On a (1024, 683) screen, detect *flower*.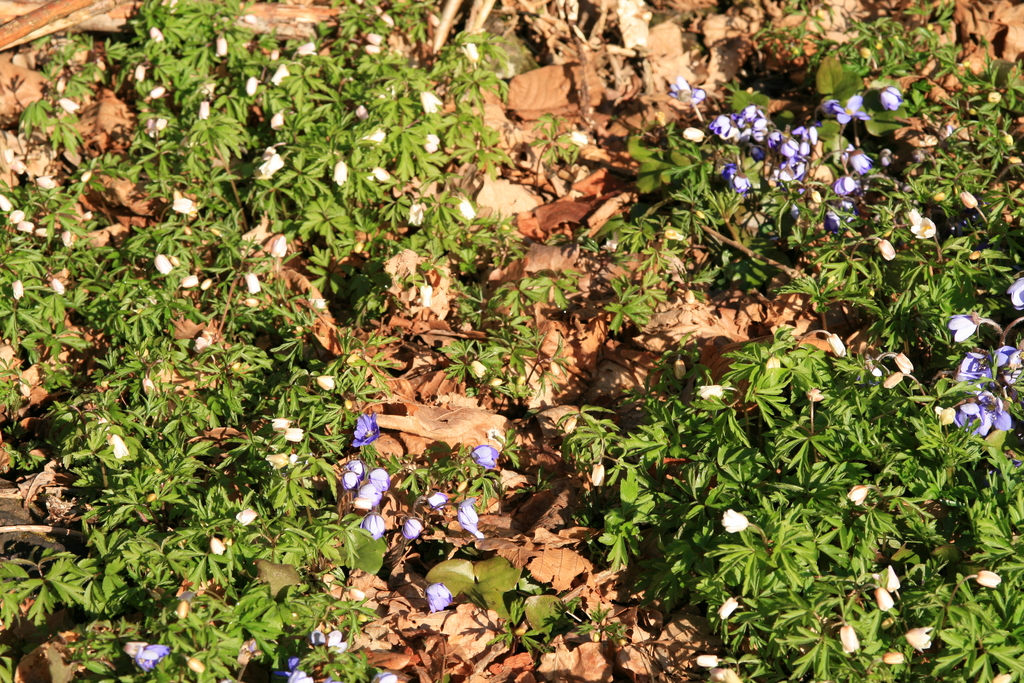
left=697, top=386, right=722, bottom=400.
